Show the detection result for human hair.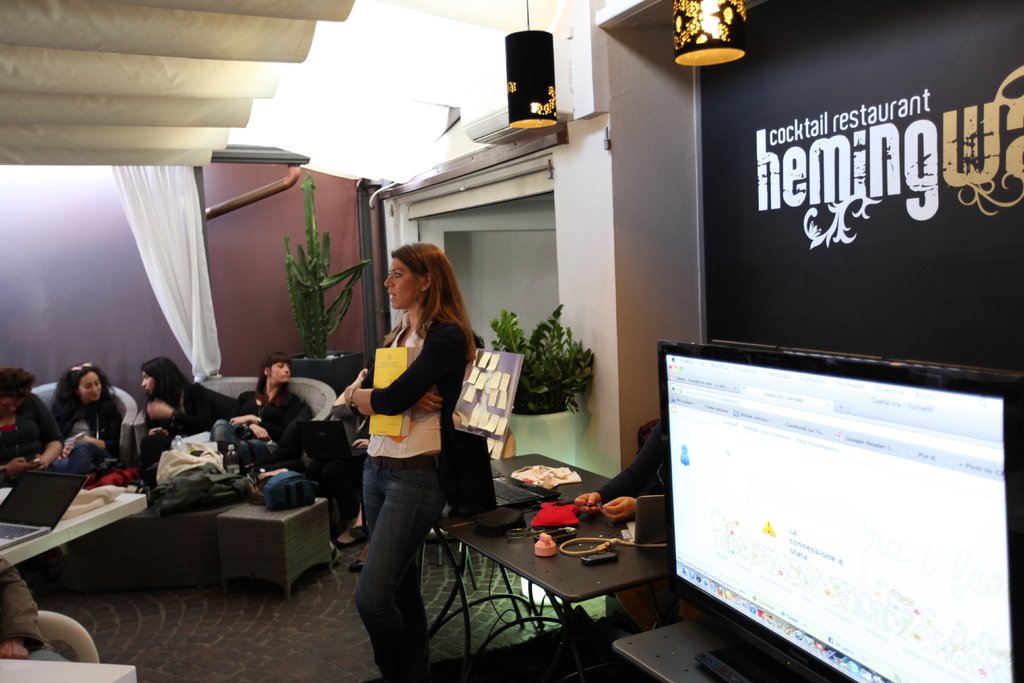
[257,350,295,415].
